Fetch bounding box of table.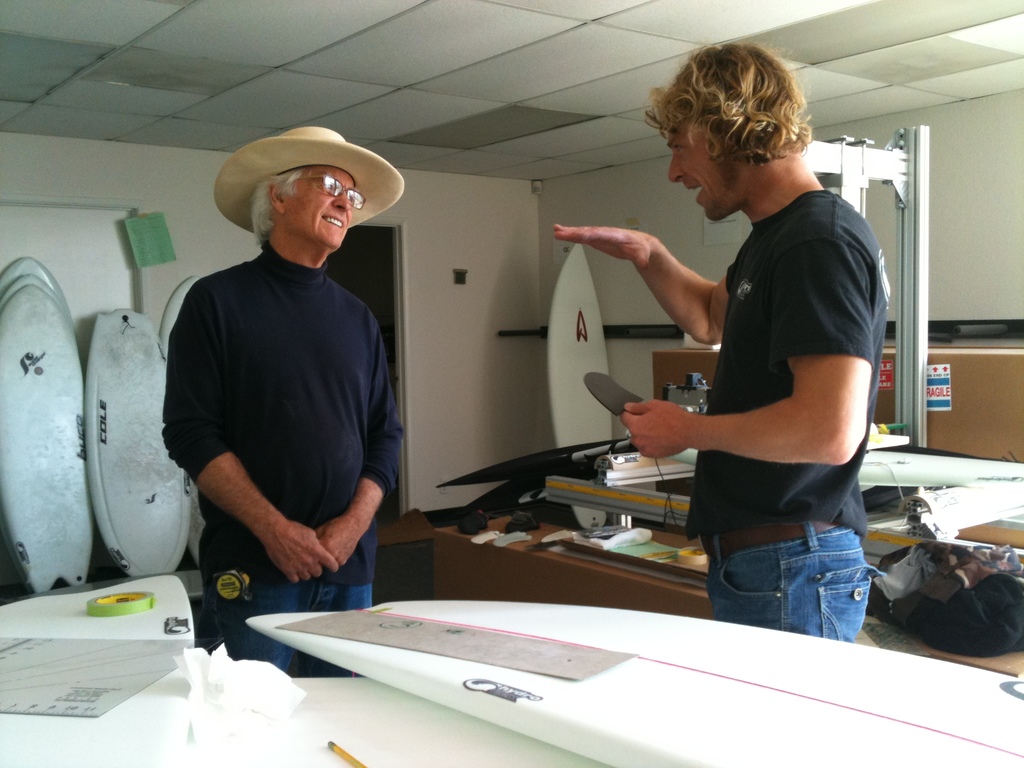
Bbox: rect(0, 570, 1023, 767).
